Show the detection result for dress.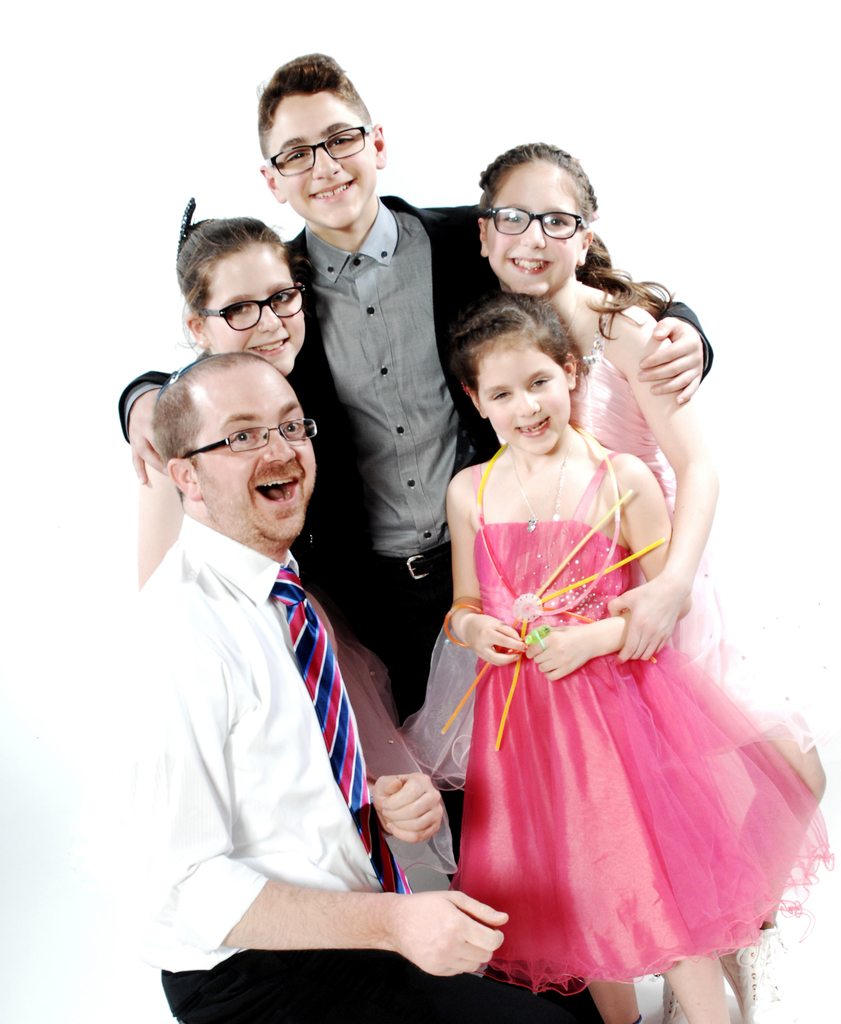
BBox(446, 449, 833, 993).
